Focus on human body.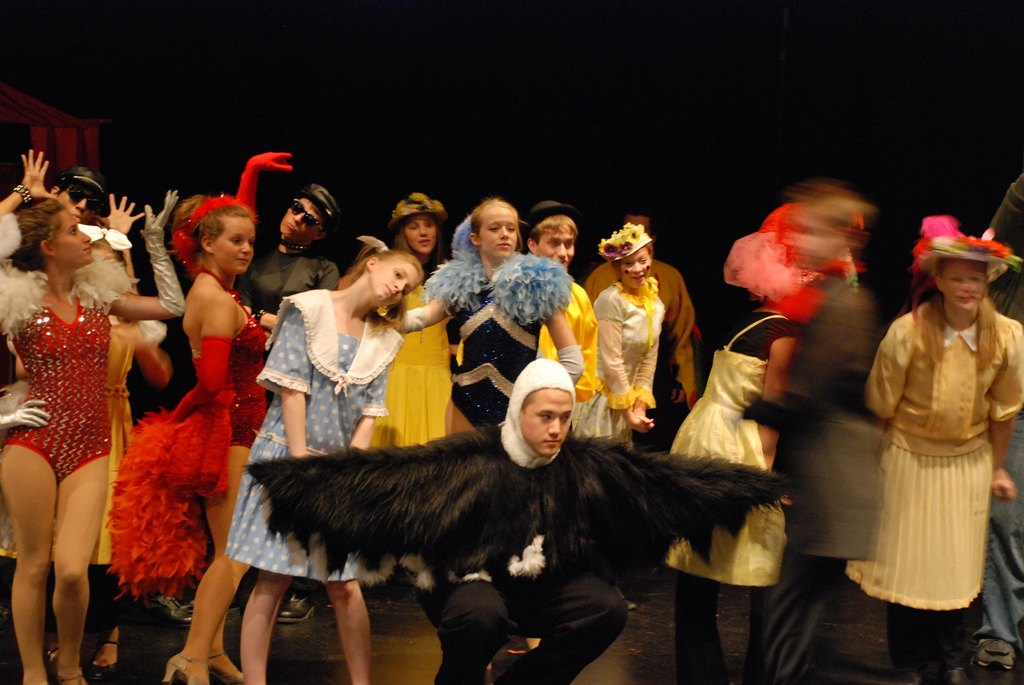
Focused at (0, 145, 149, 286).
